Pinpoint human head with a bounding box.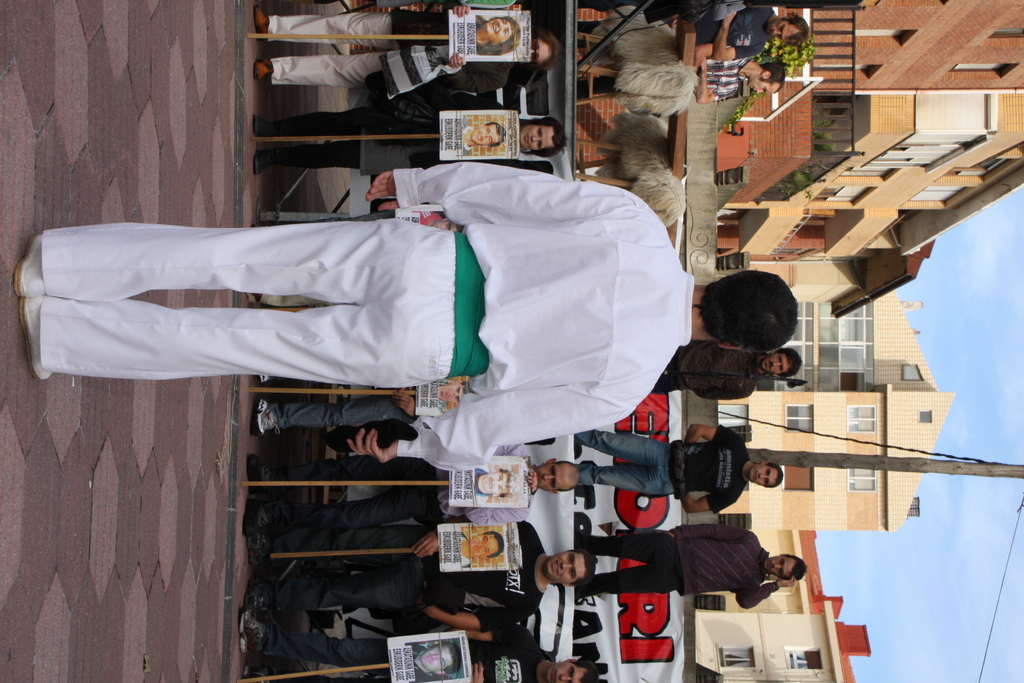
484:19:524:47.
